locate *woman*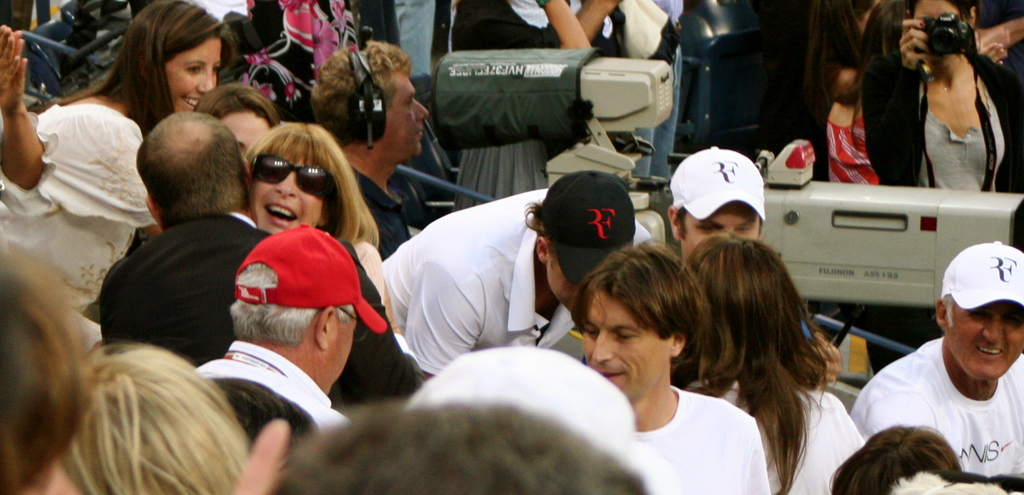
[52, 338, 270, 494]
